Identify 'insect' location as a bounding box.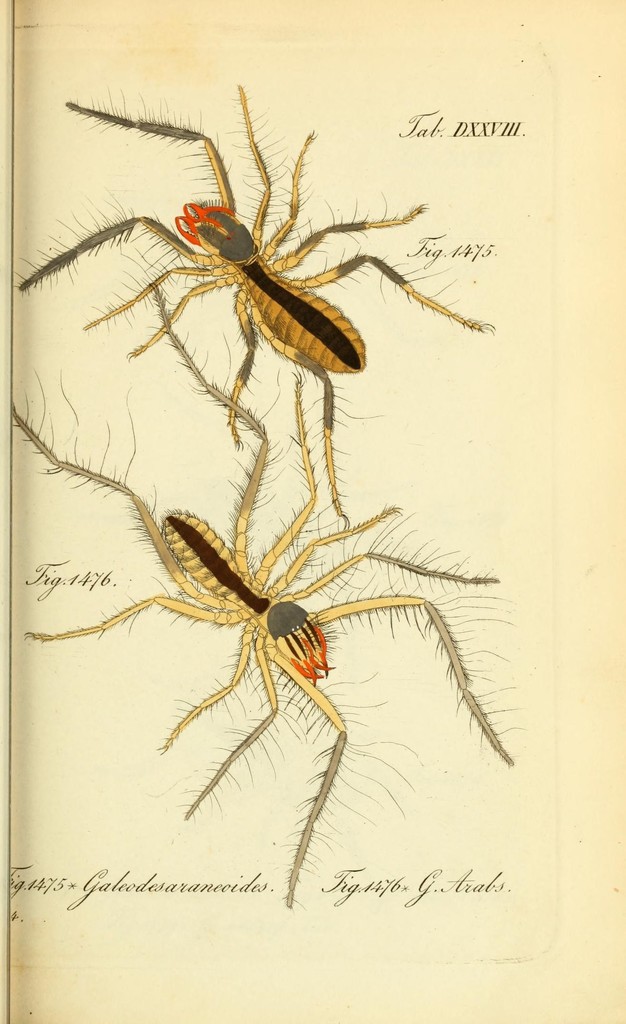
[3, 100, 491, 518].
